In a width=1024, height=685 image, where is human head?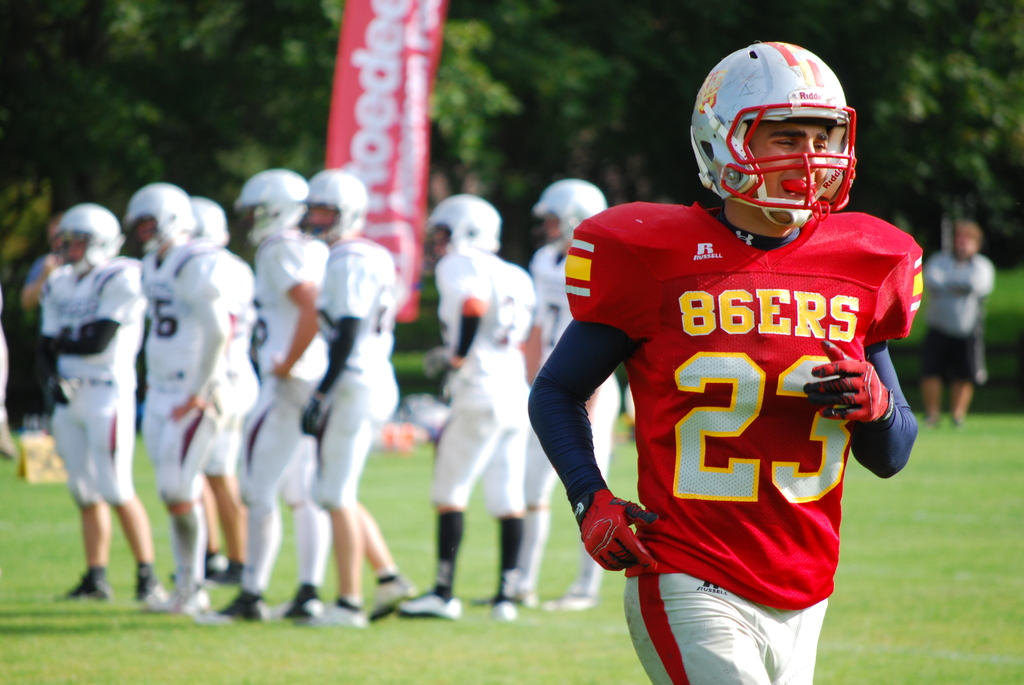
region(54, 203, 122, 274).
